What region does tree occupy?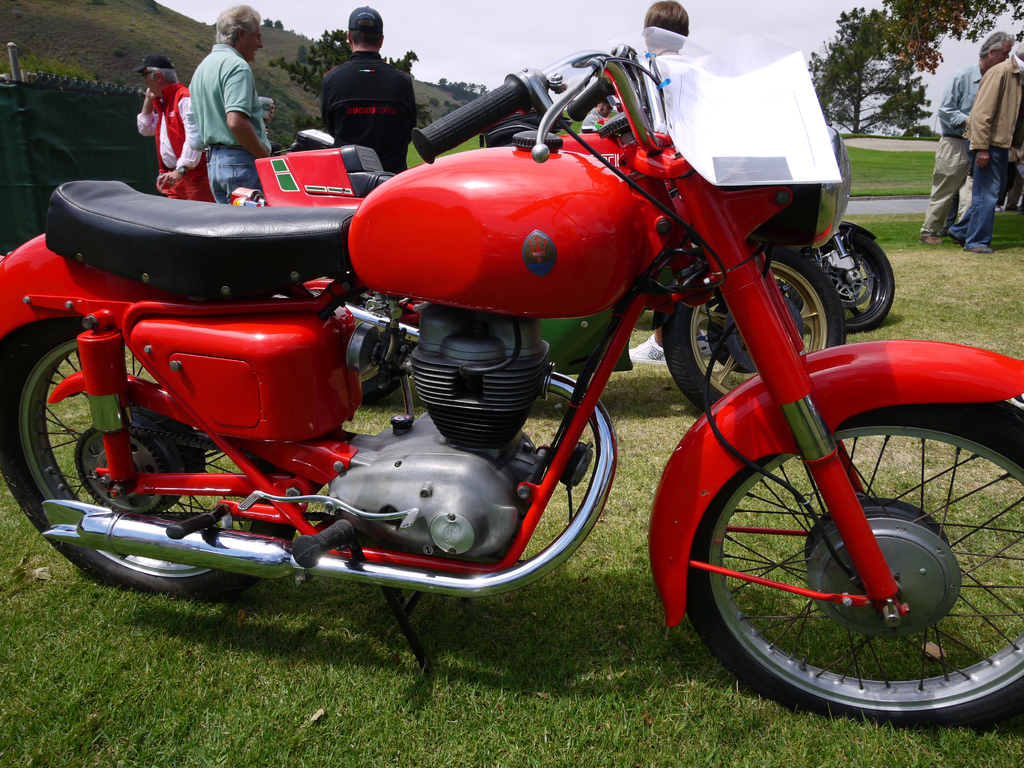
pyautogui.locateOnScreen(273, 29, 419, 114).
